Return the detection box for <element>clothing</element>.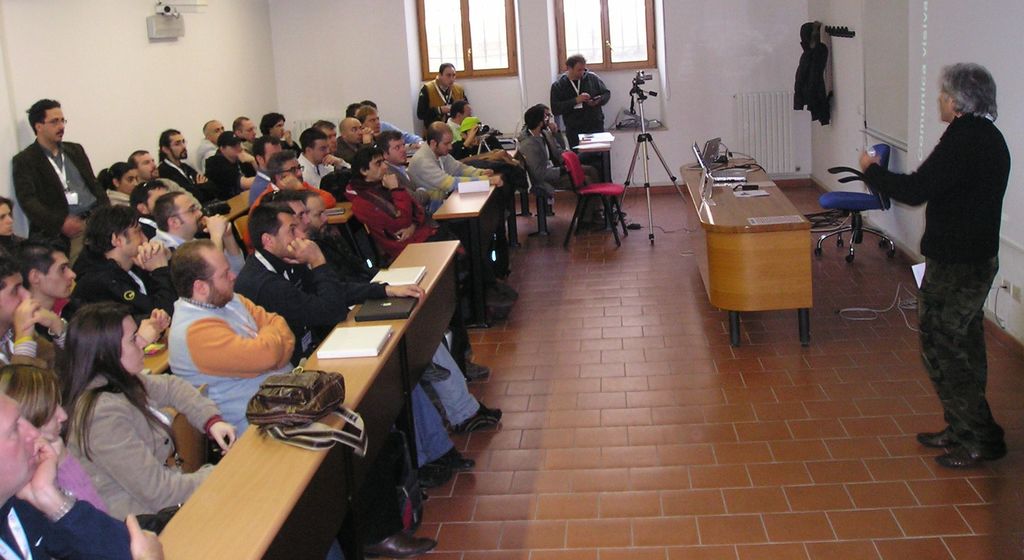
[36, 431, 127, 522].
